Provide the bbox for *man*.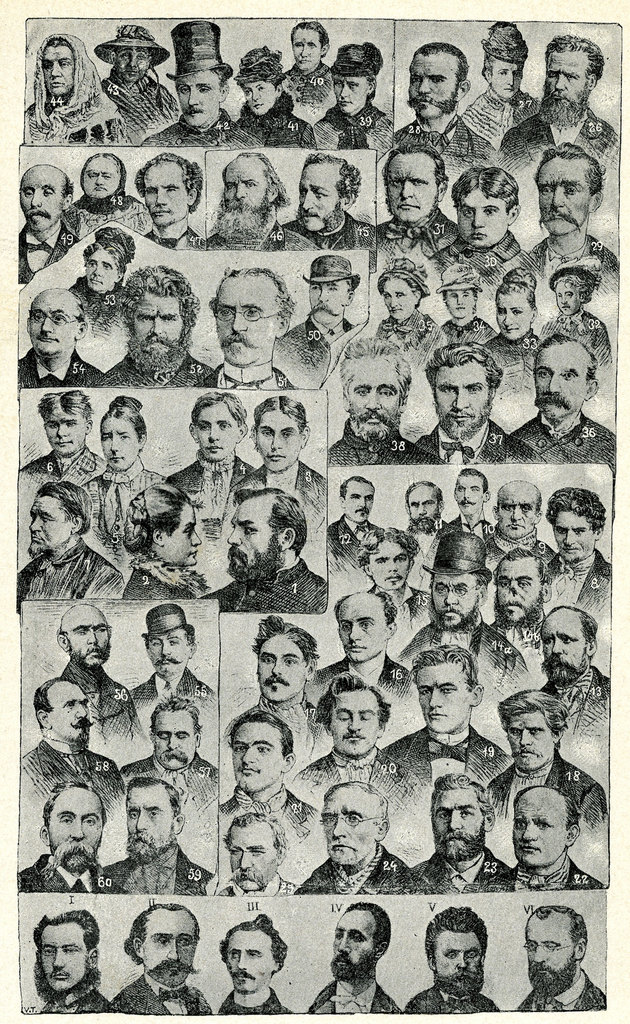
pyautogui.locateOnScreen(217, 917, 290, 1023).
